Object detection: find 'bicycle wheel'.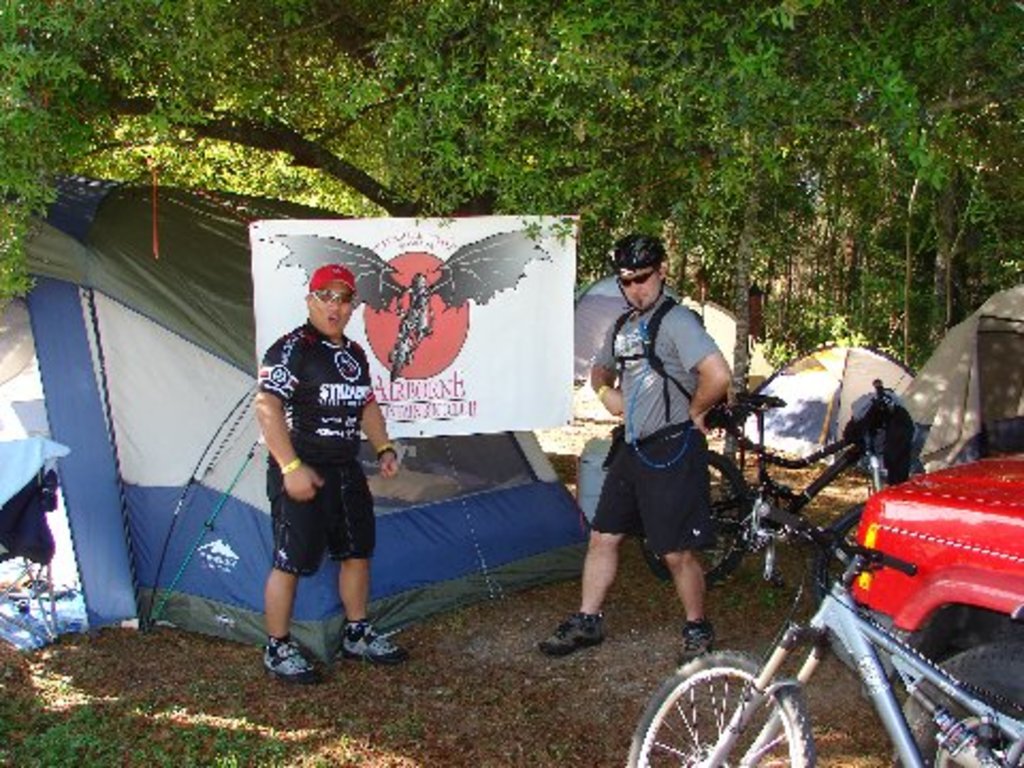
629, 655, 811, 764.
